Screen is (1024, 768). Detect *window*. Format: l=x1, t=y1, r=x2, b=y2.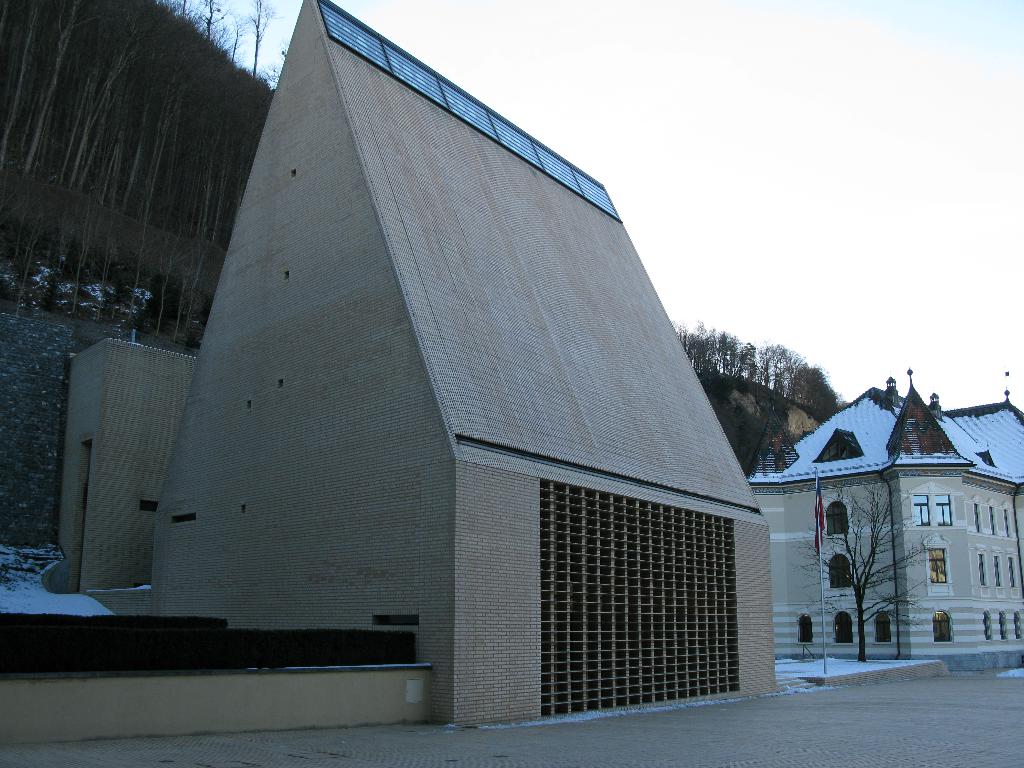
l=170, t=514, r=199, b=529.
